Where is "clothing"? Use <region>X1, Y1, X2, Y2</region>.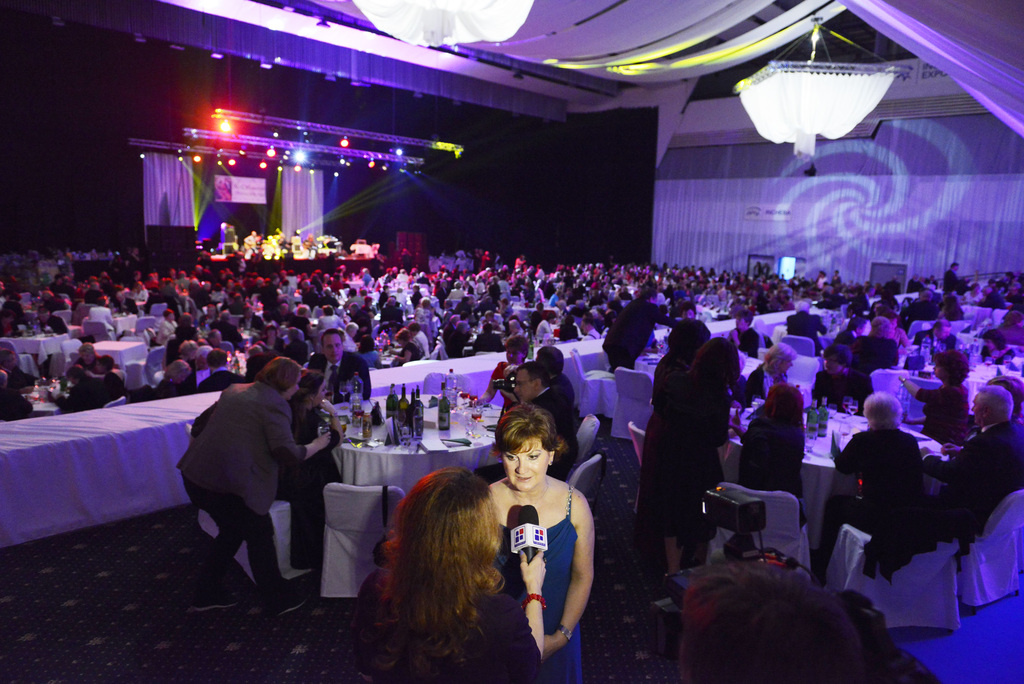
<region>812, 370, 869, 416</region>.
